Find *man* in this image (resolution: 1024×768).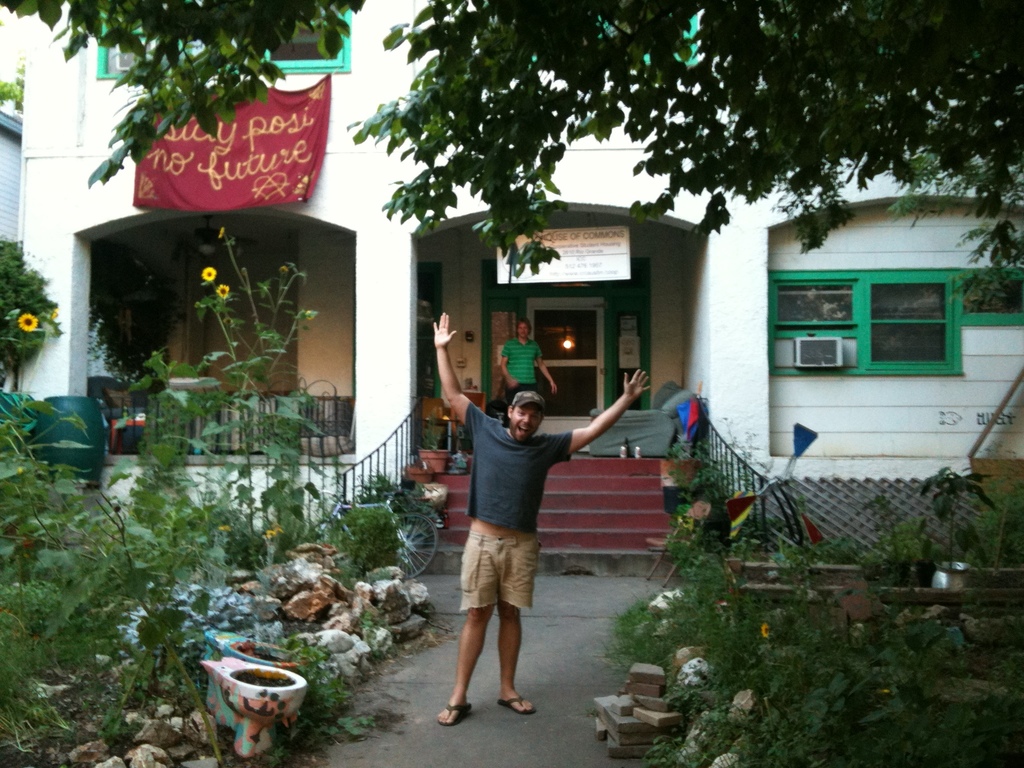
431:314:652:727.
